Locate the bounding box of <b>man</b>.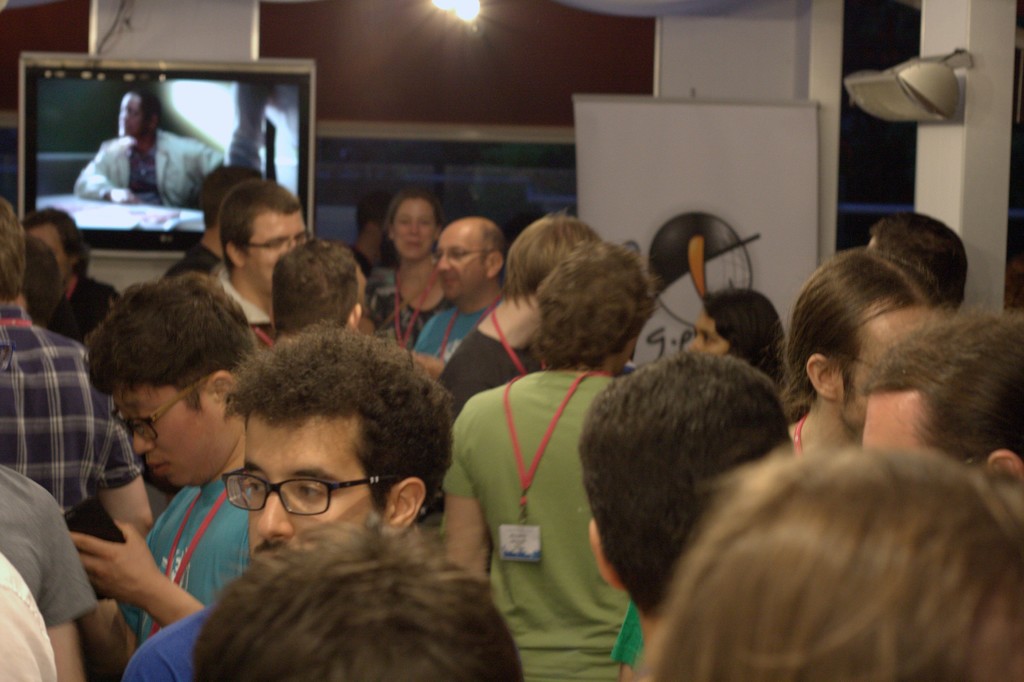
Bounding box: (left=68, top=89, right=223, bottom=206).
